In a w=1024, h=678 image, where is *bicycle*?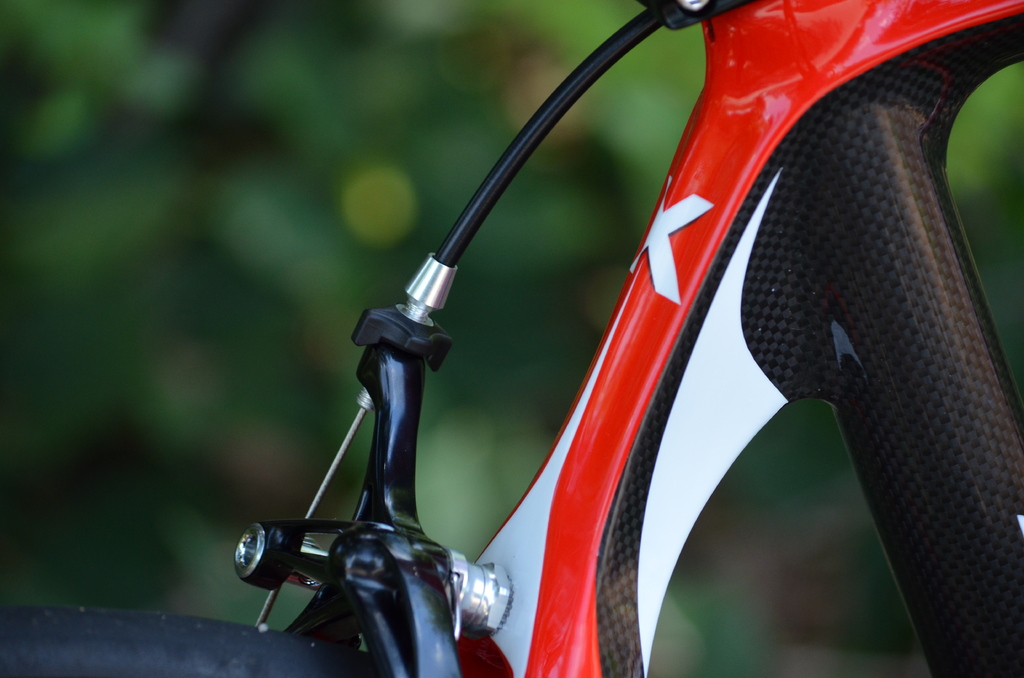
select_region(0, 0, 1023, 677).
